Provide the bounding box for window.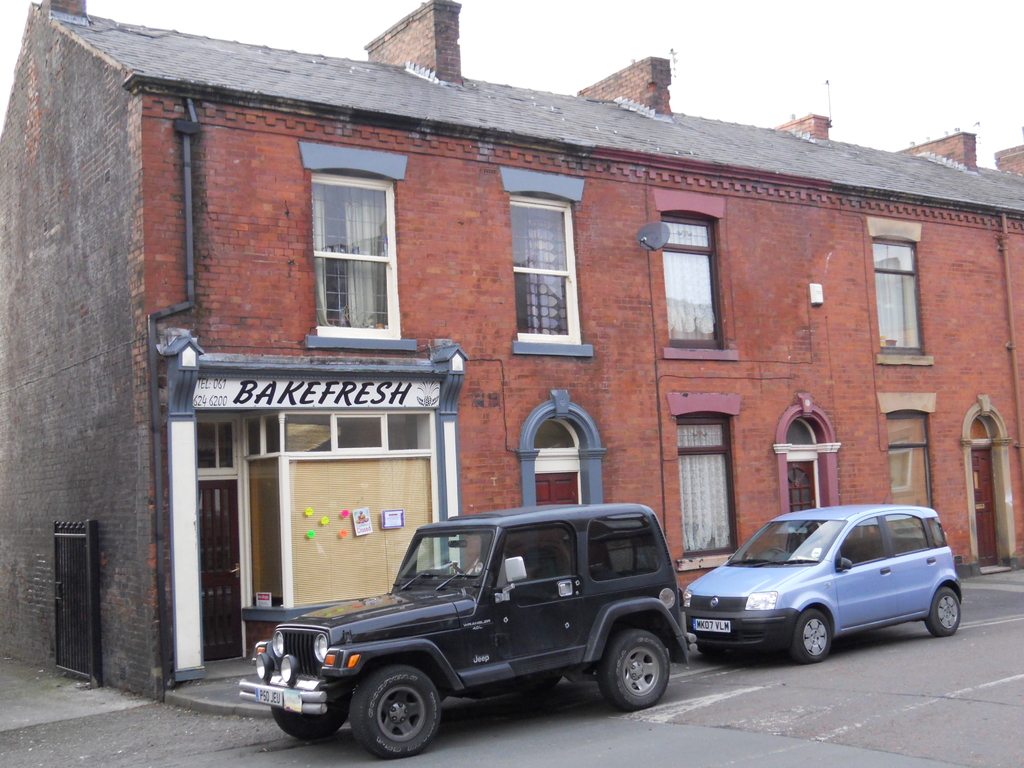
{"x1": 873, "y1": 239, "x2": 925, "y2": 353}.
